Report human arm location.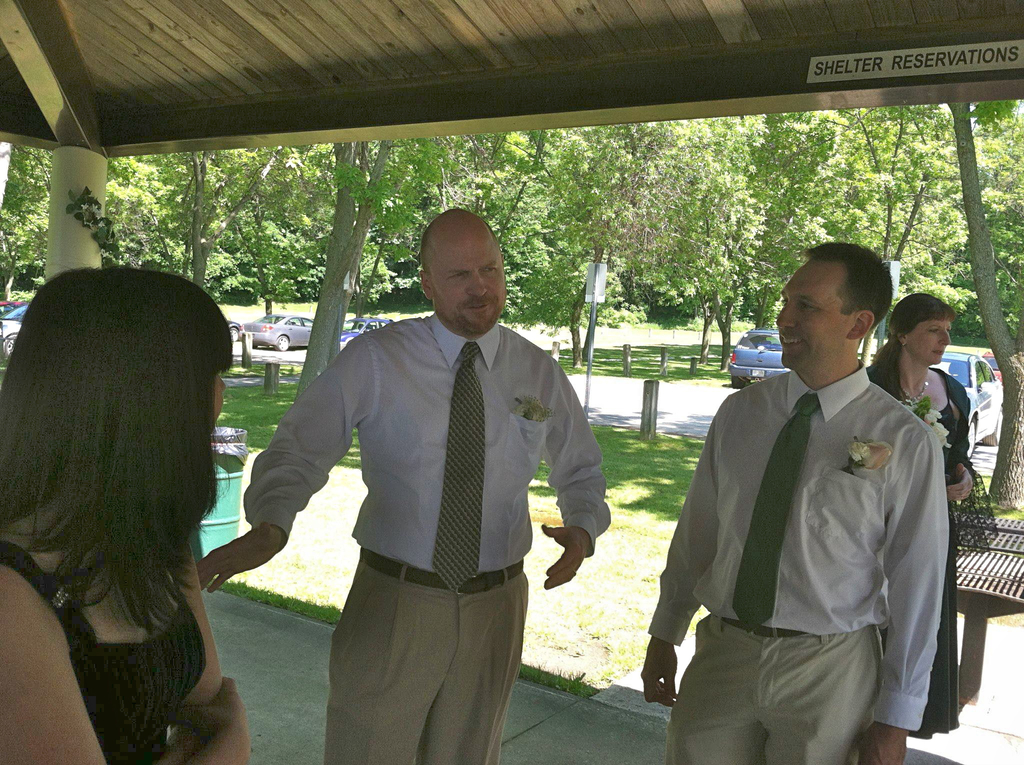
Report: crop(0, 579, 246, 764).
